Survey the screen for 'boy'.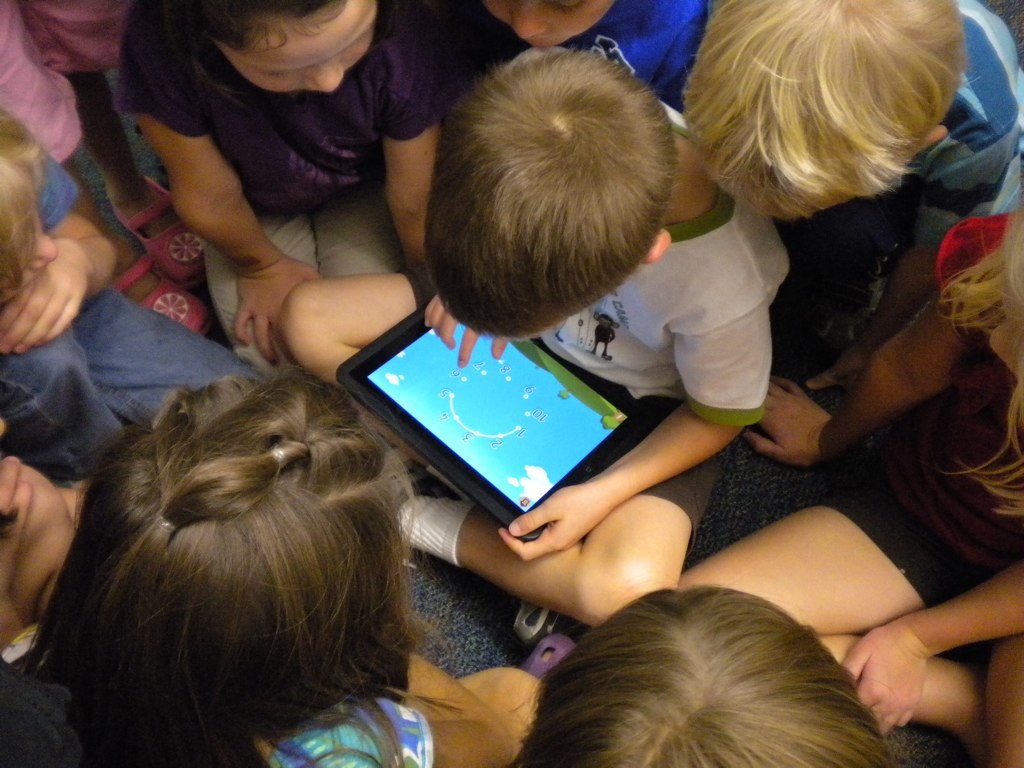
Survey found: x1=299 y1=92 x2=993 y2=698.
